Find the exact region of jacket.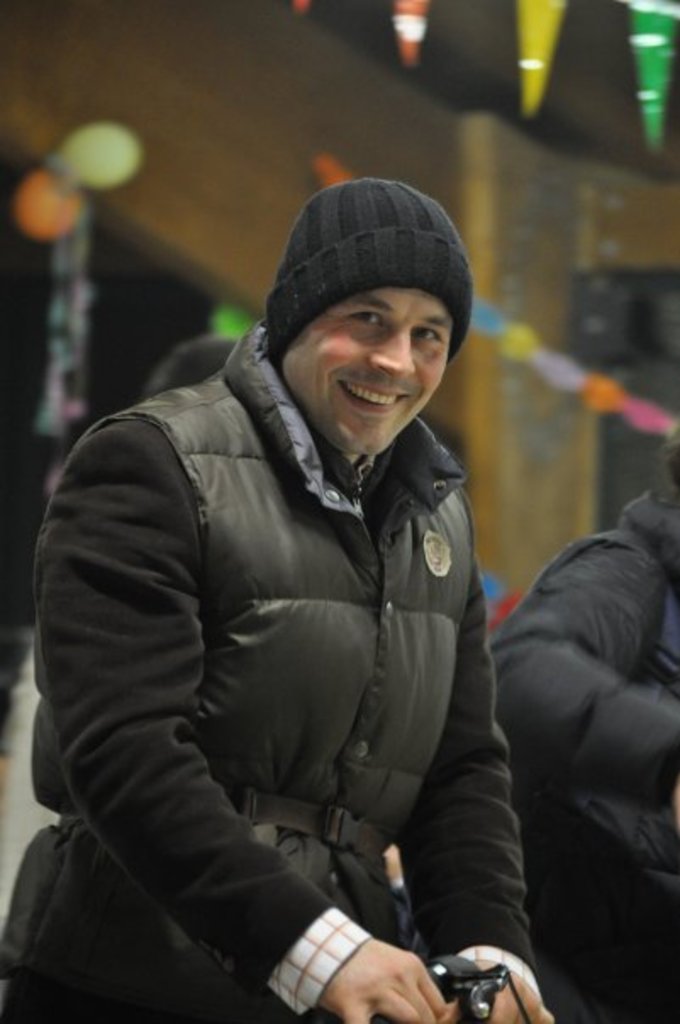
Exact region: pyautogui.locateOnScreen(92, 388, 493, 939).
